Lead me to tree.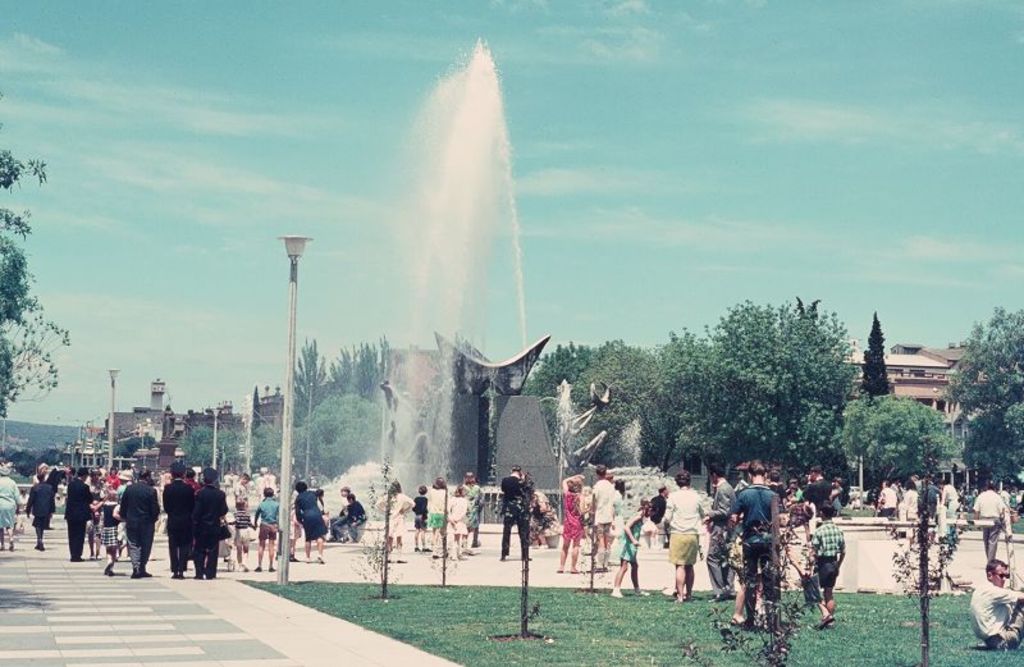
Lead to BBox(717, 486, 814, 666).
